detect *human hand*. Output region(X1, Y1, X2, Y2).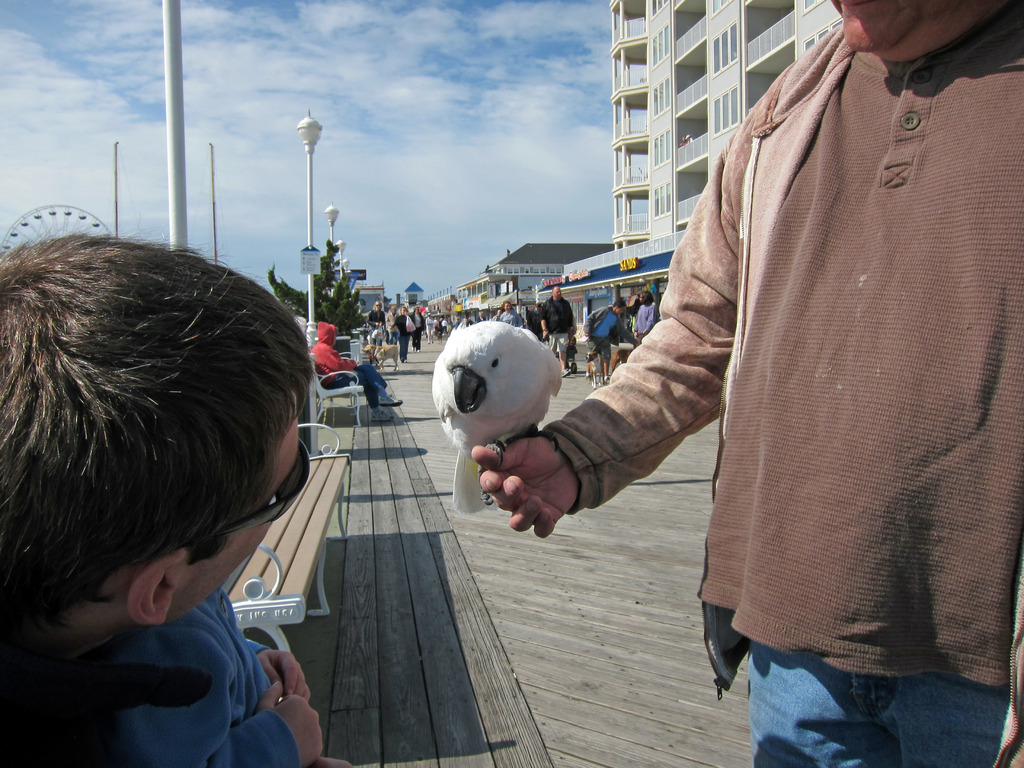
region(402, 308, 410, 317).
